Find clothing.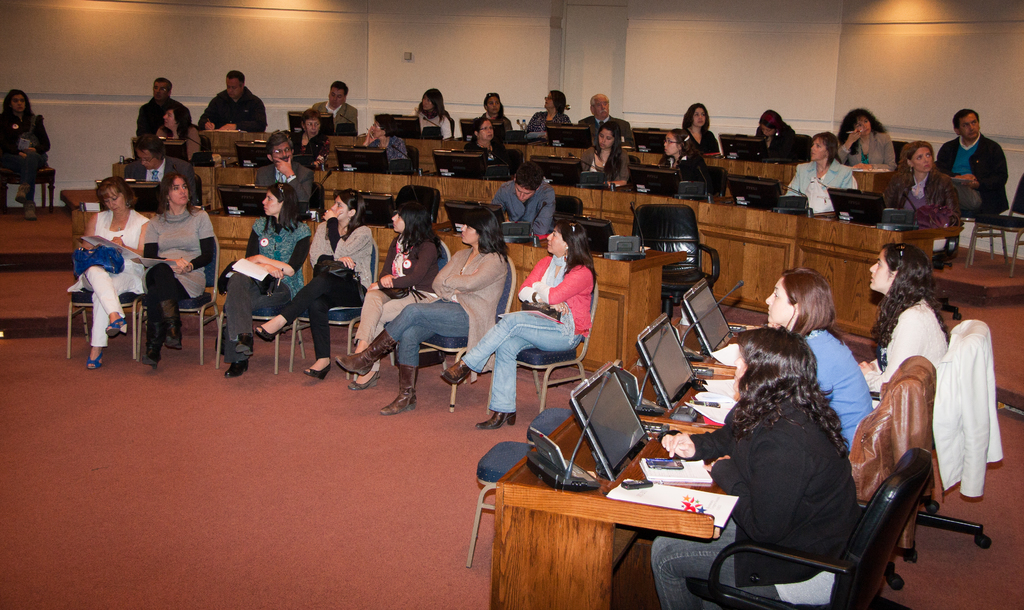
bbox=[351, 226, 444, 346].
